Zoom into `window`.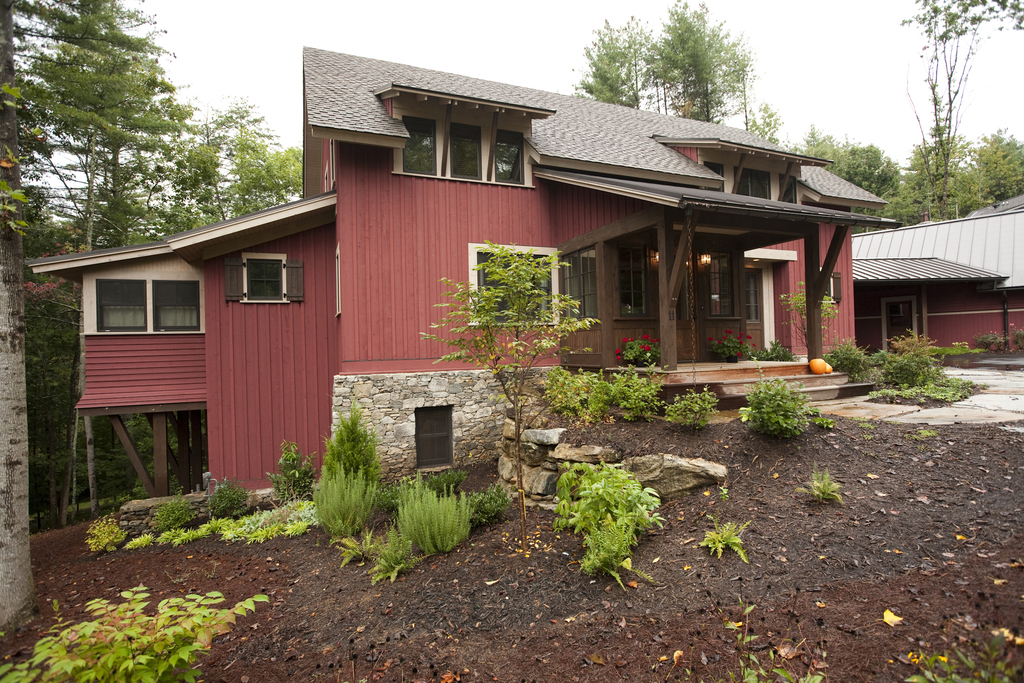
Zoom target: bbox=[735, 163, 769, 199].
